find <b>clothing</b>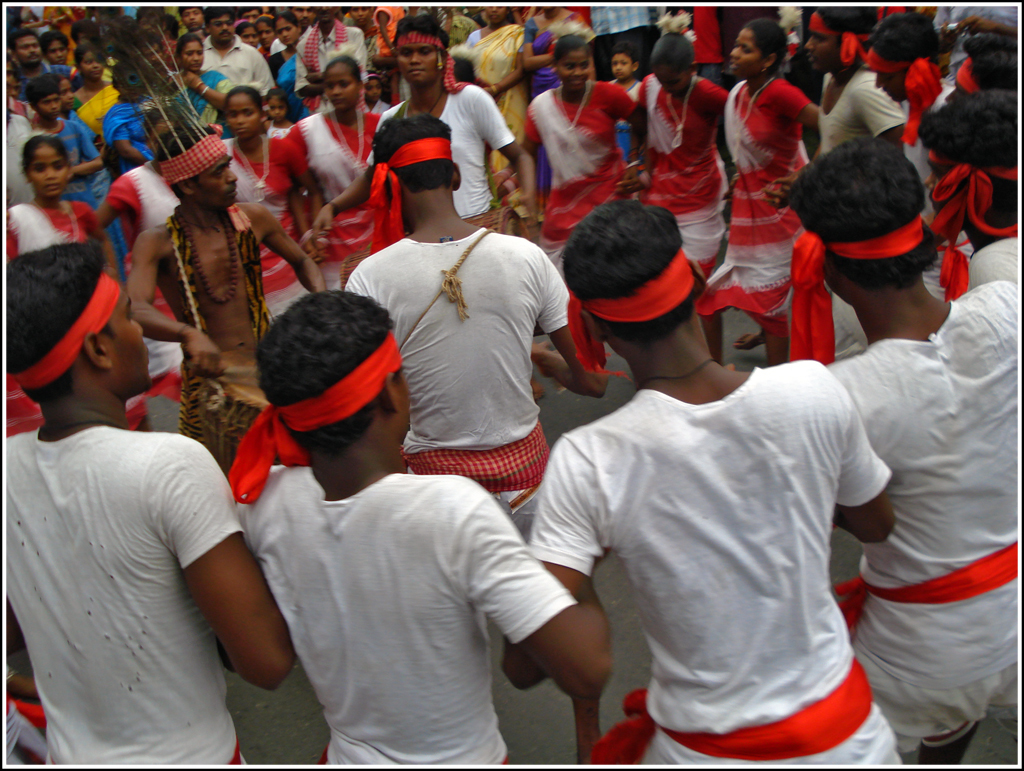
locate(708, 78, 814, 345)
